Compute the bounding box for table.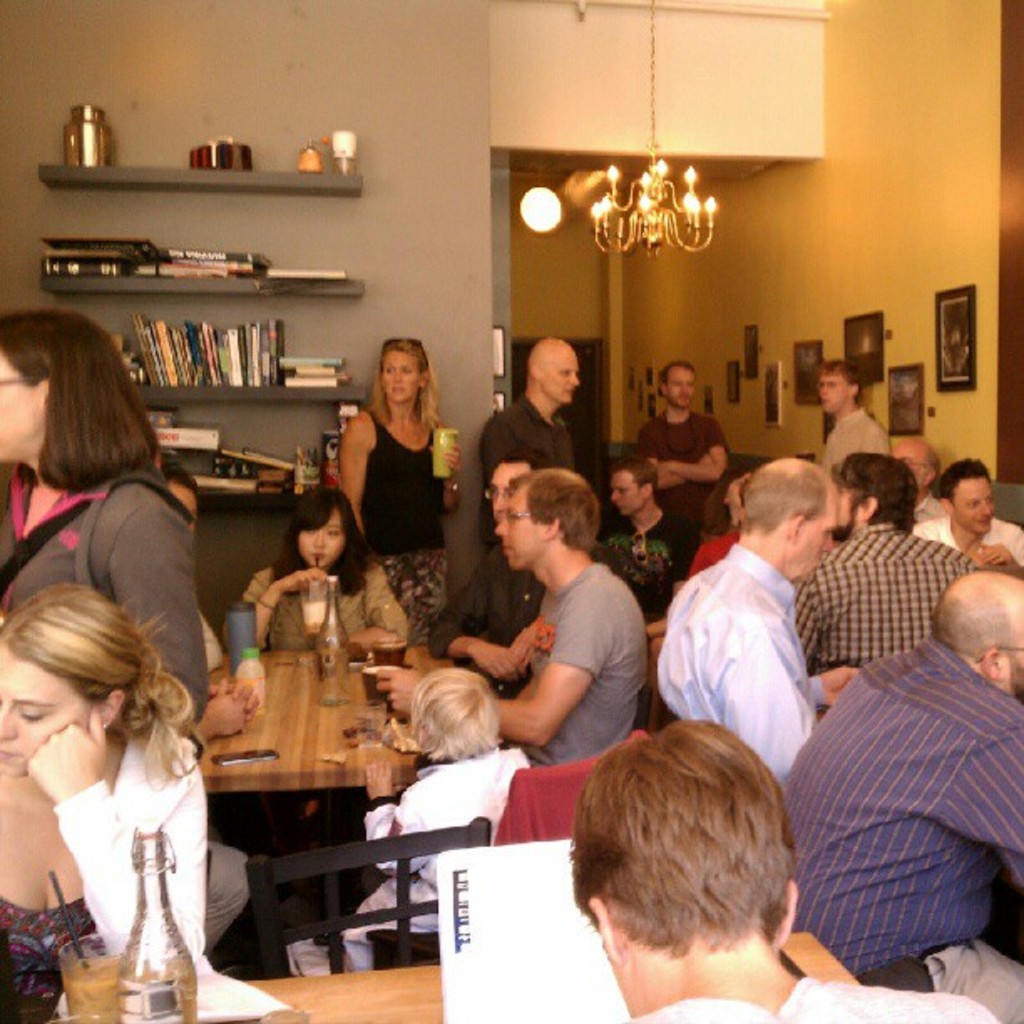
bbox=(201, 651, 428, 791).
